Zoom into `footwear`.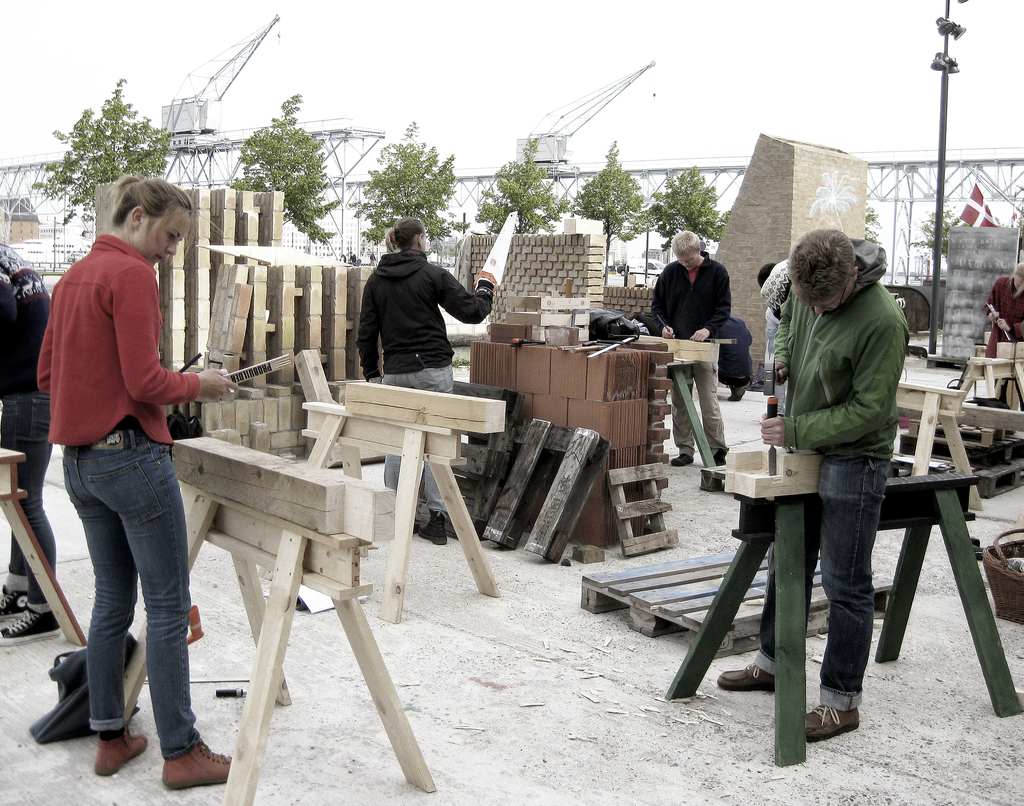
Zoom target: BBox(710, 444, 729, 465).
